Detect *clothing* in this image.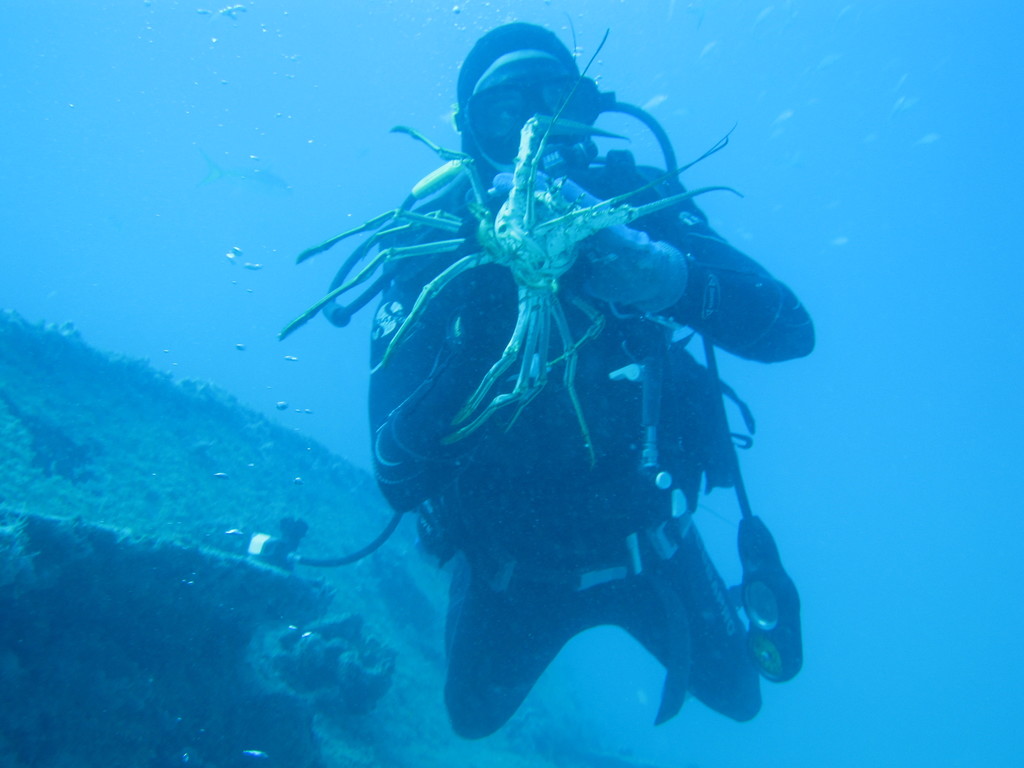
Detection: region(352, 93, 754, 701).
